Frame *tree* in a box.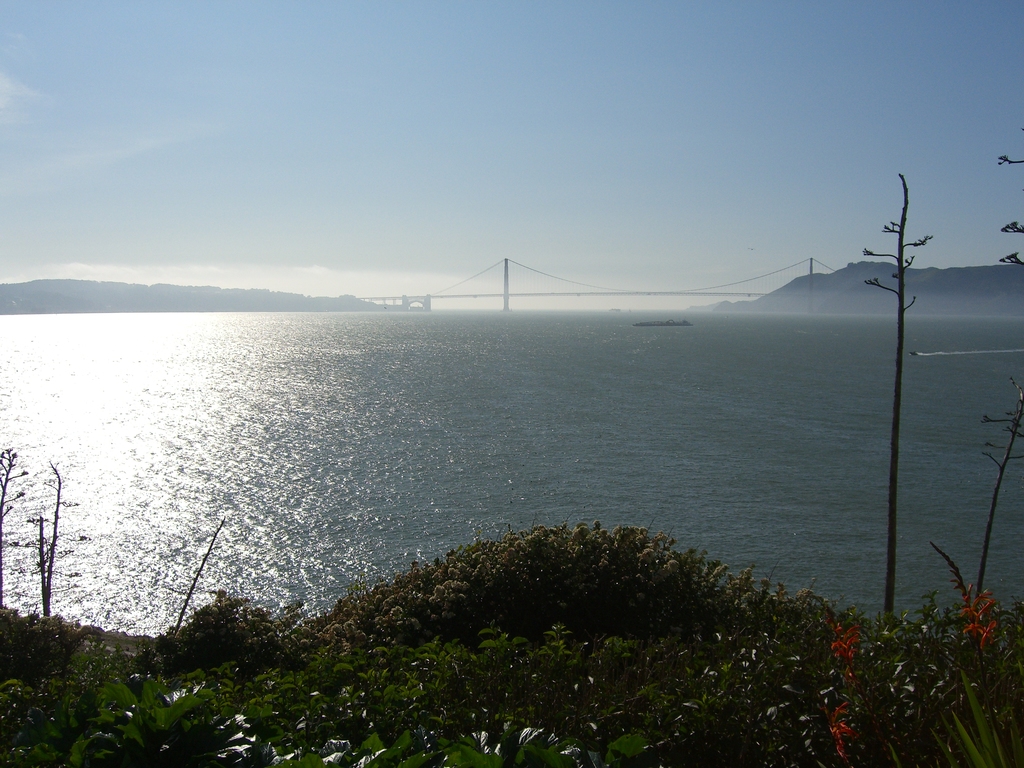
l=976, t=119, r=1023, b=609.
